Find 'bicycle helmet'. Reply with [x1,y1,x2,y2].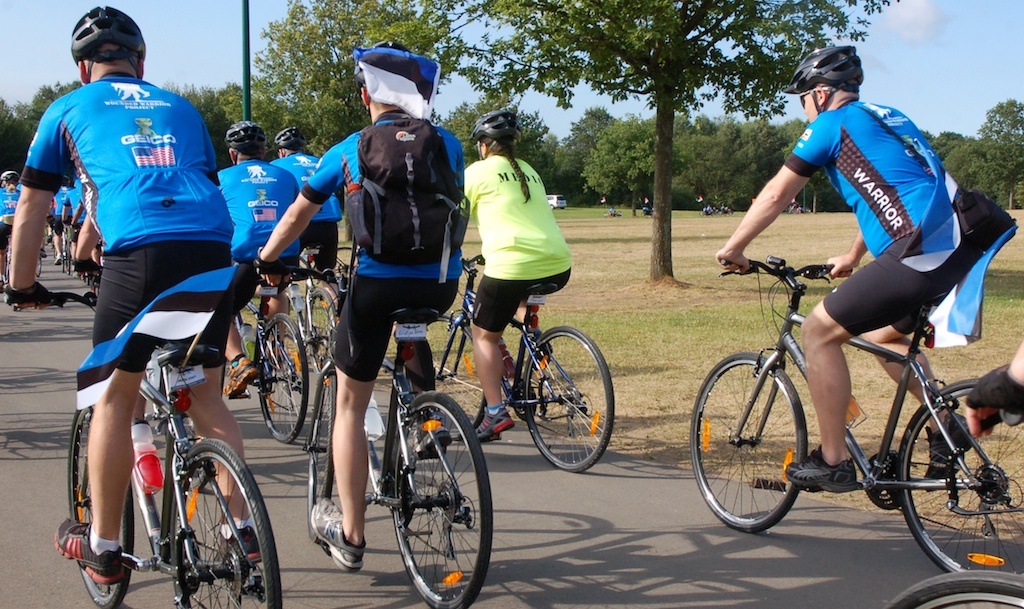
[780,42,865,112].
